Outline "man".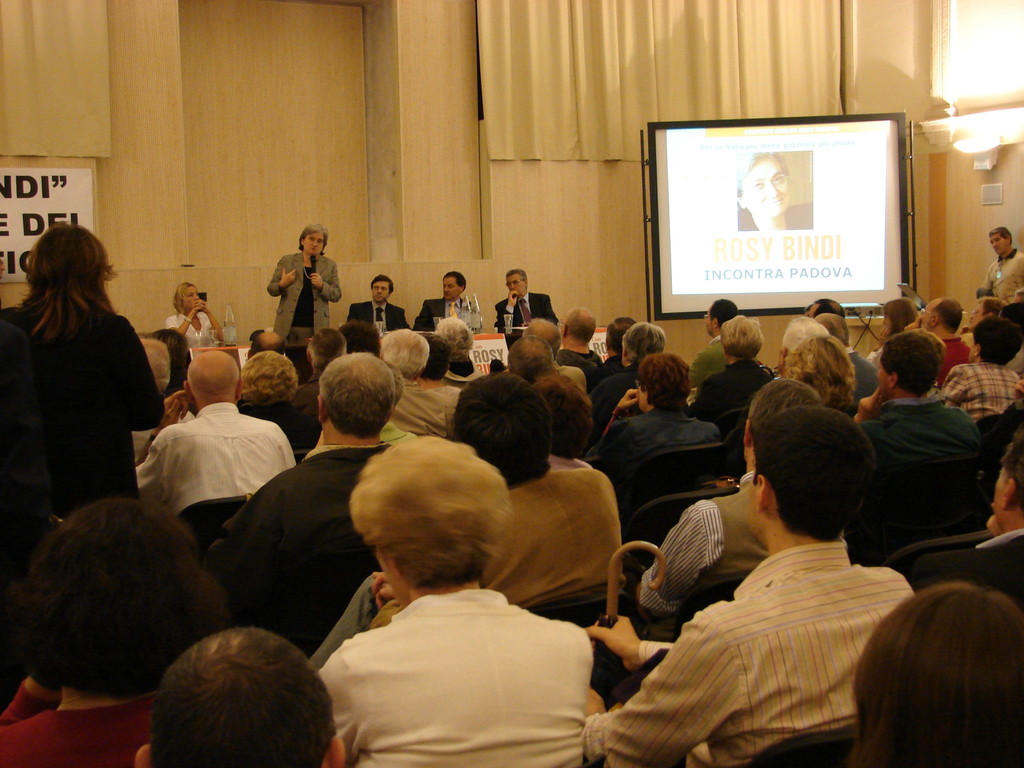
Outline: locate(979, 228, 1023, 307).
